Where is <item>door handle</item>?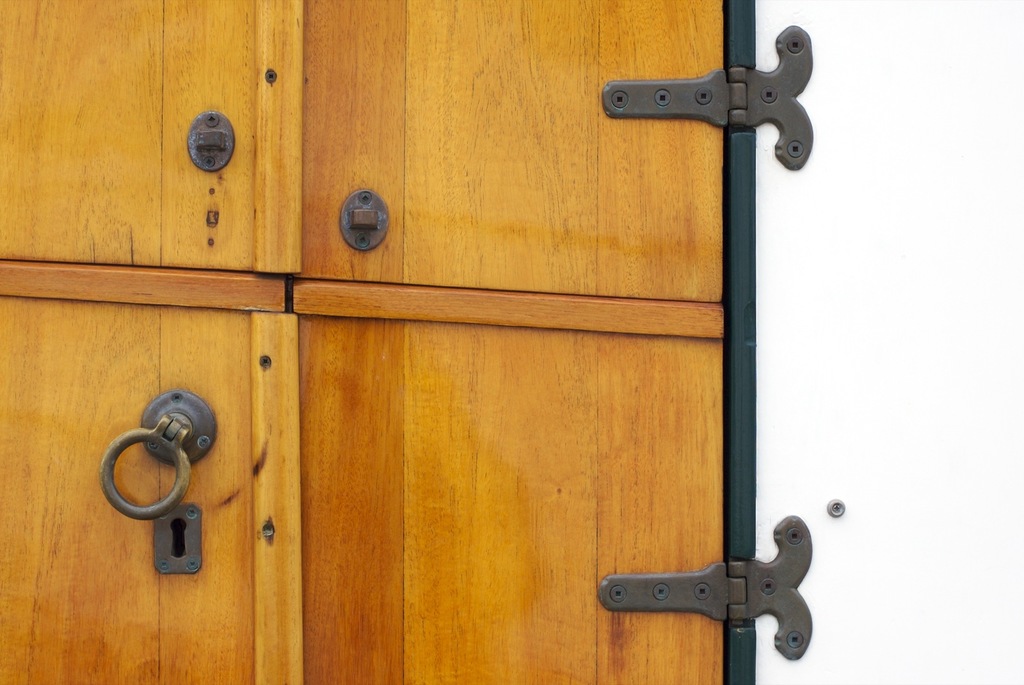
select_region(98, 388, 216, 519).
